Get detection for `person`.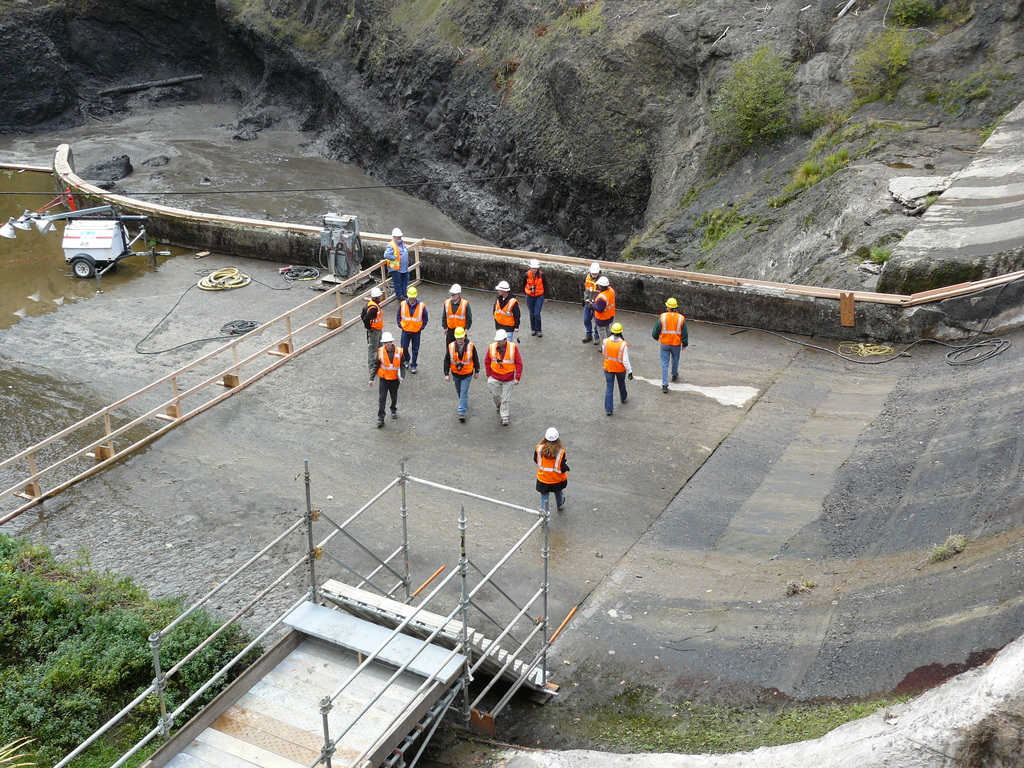
Detection: region(585, 275, 619, 353).
